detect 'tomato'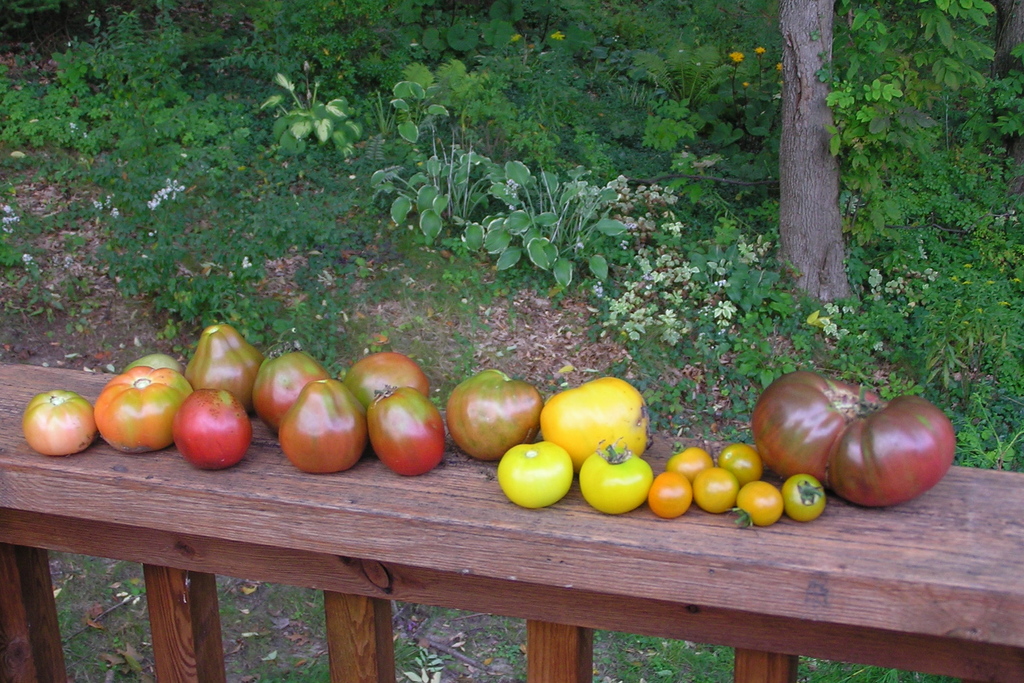
(719,445,757,479)
